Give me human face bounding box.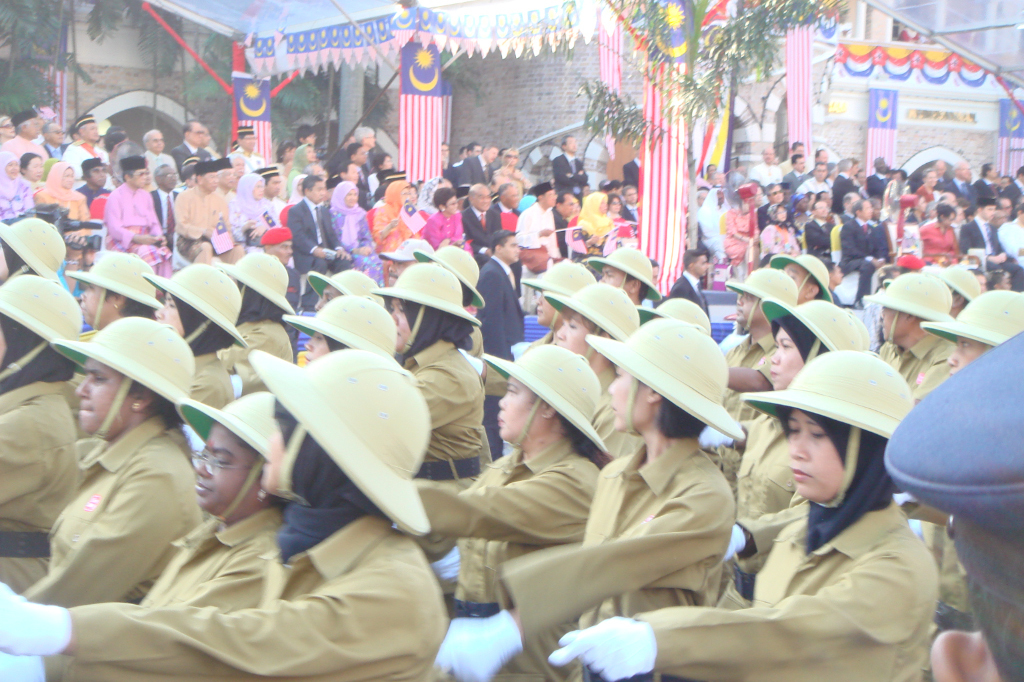
220,168,233,186.
